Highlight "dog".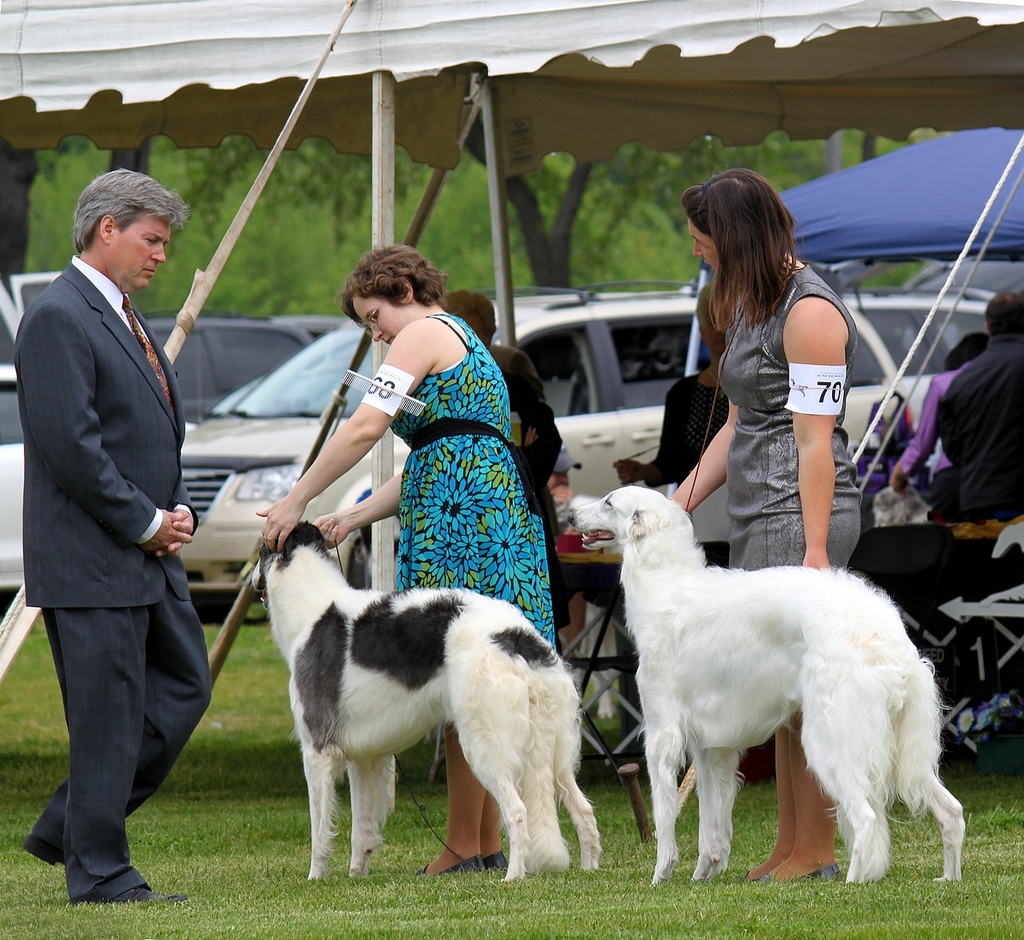
Highlighted region: detection(567, 483, 961, 884).
